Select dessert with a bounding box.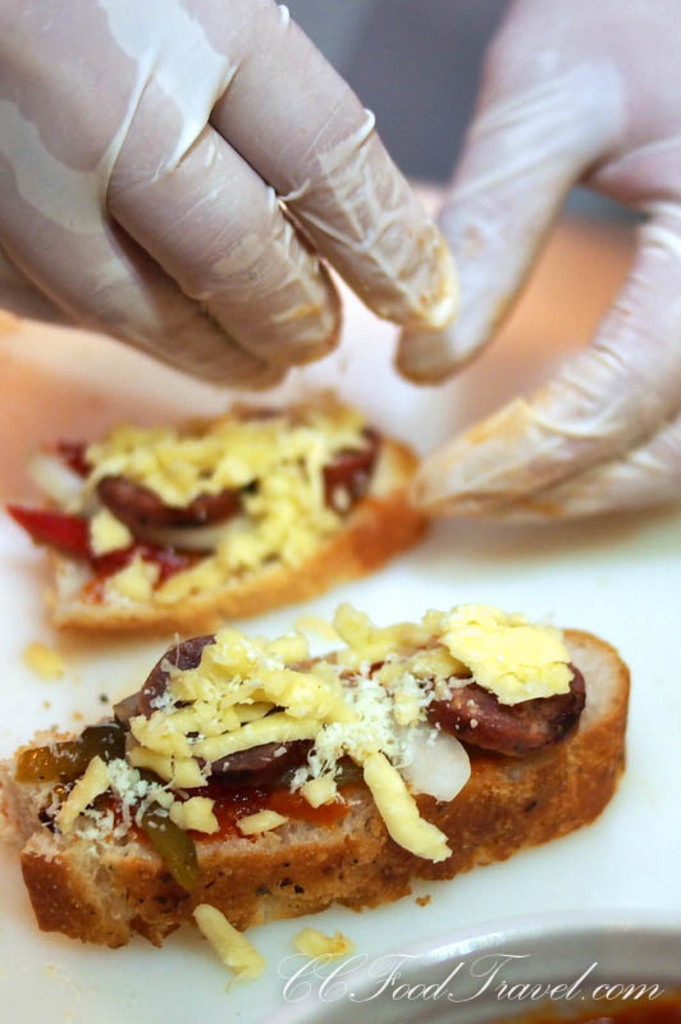
(9,605,604,948).
